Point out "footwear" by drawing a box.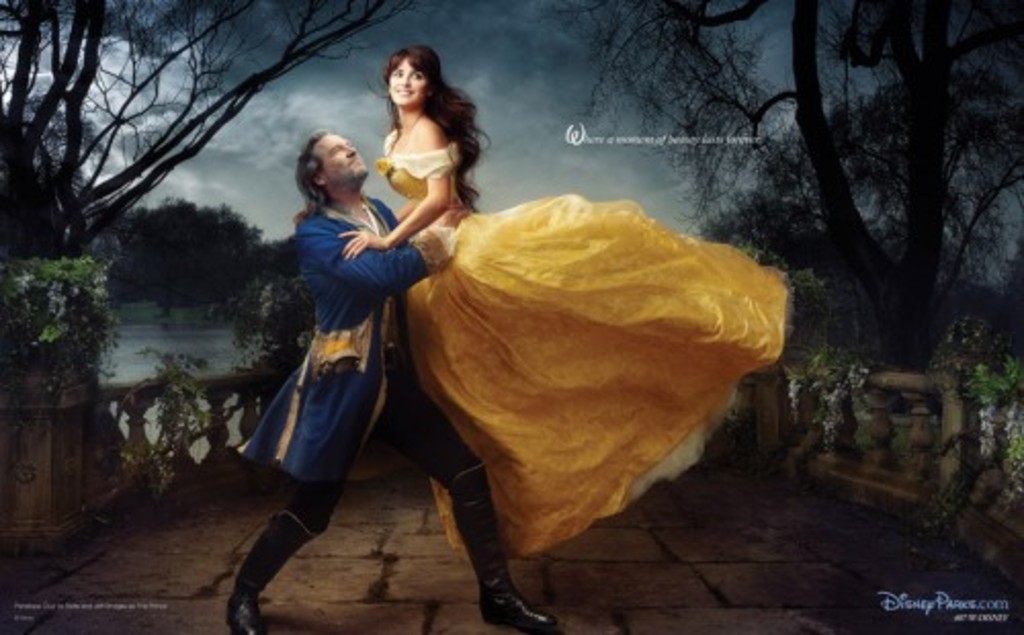
locate(446, 465, 557, 633).
